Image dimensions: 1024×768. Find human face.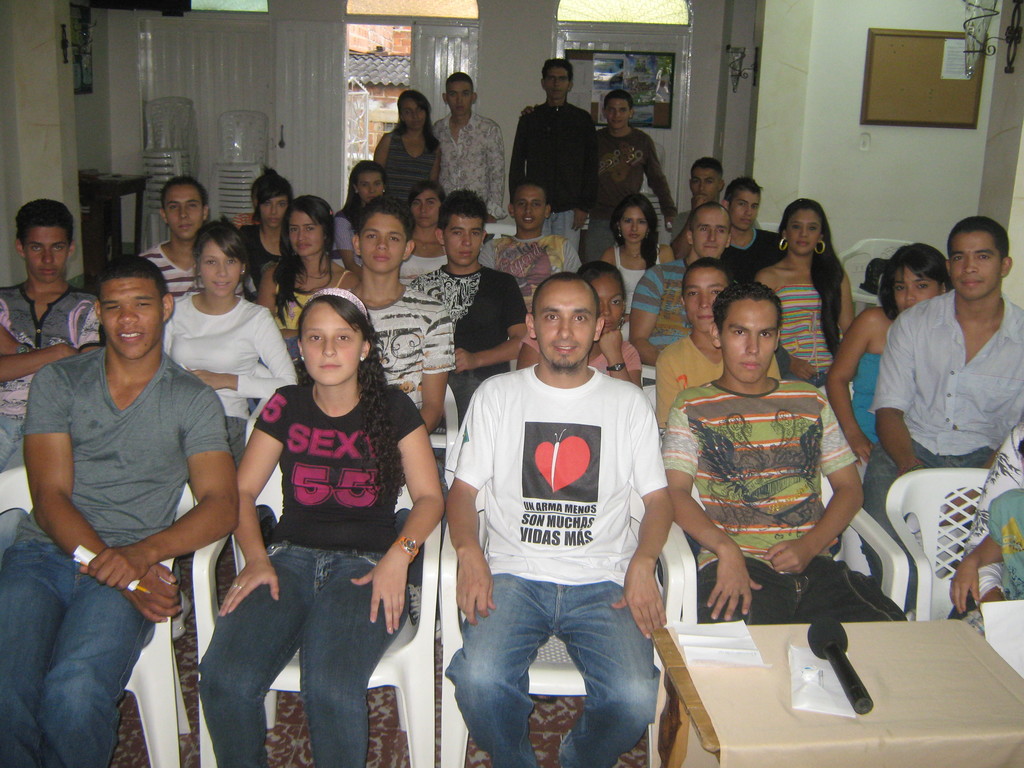
BBox(533, 278, 595, 372).
